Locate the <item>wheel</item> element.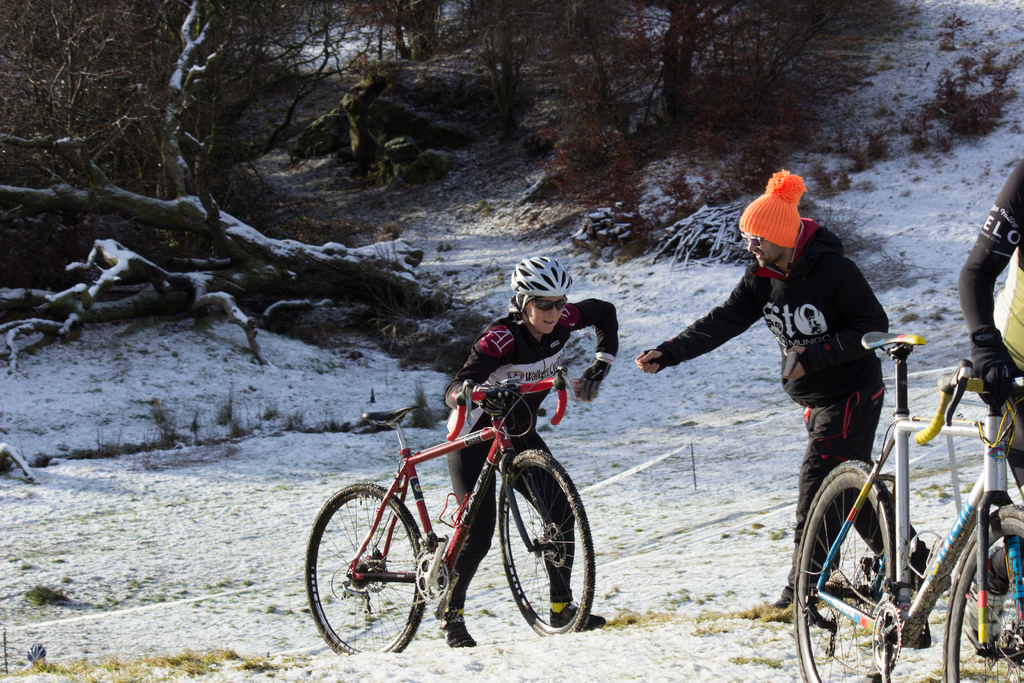
Element bbox: pyautogui.locateOnScreen(943, 500, 1023, 682).
